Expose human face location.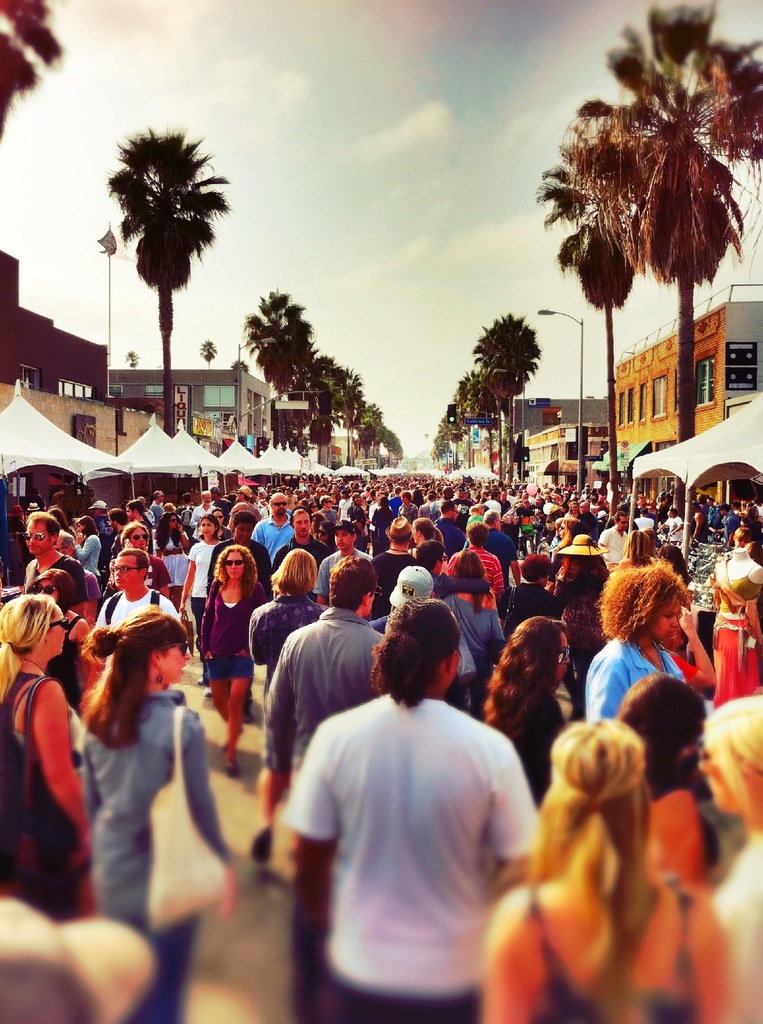
Exposed at bbox(568, 502, 577, 512).
